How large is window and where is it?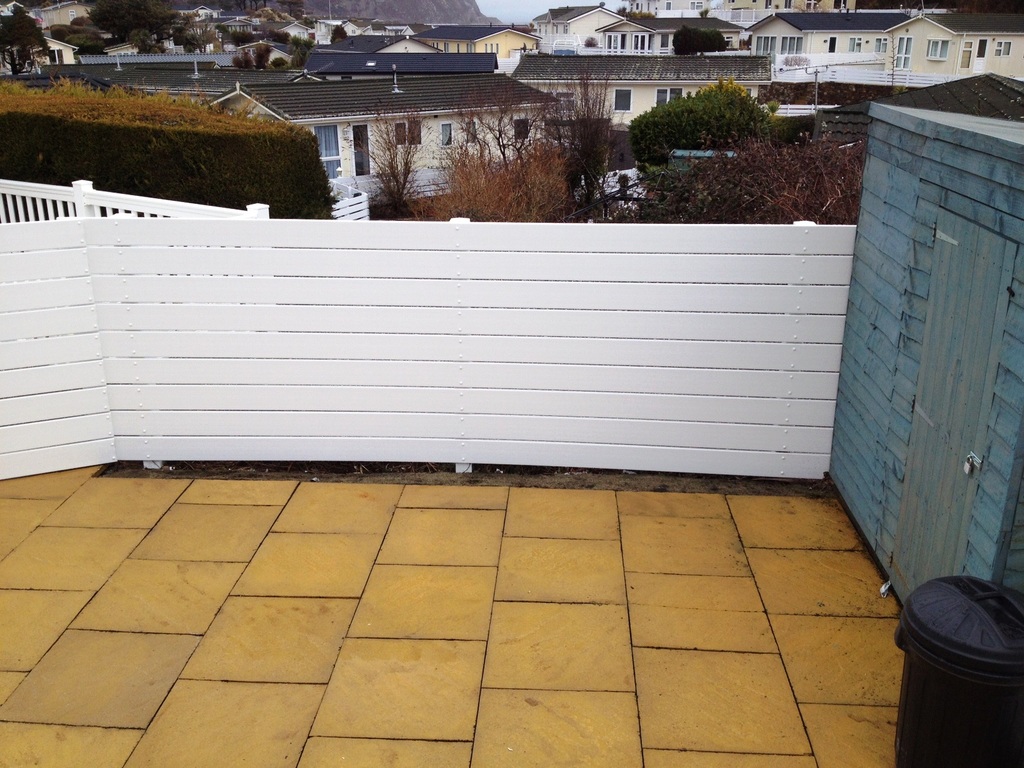
Bounding box: [left=604, top=31, right=628, bottom=53].
